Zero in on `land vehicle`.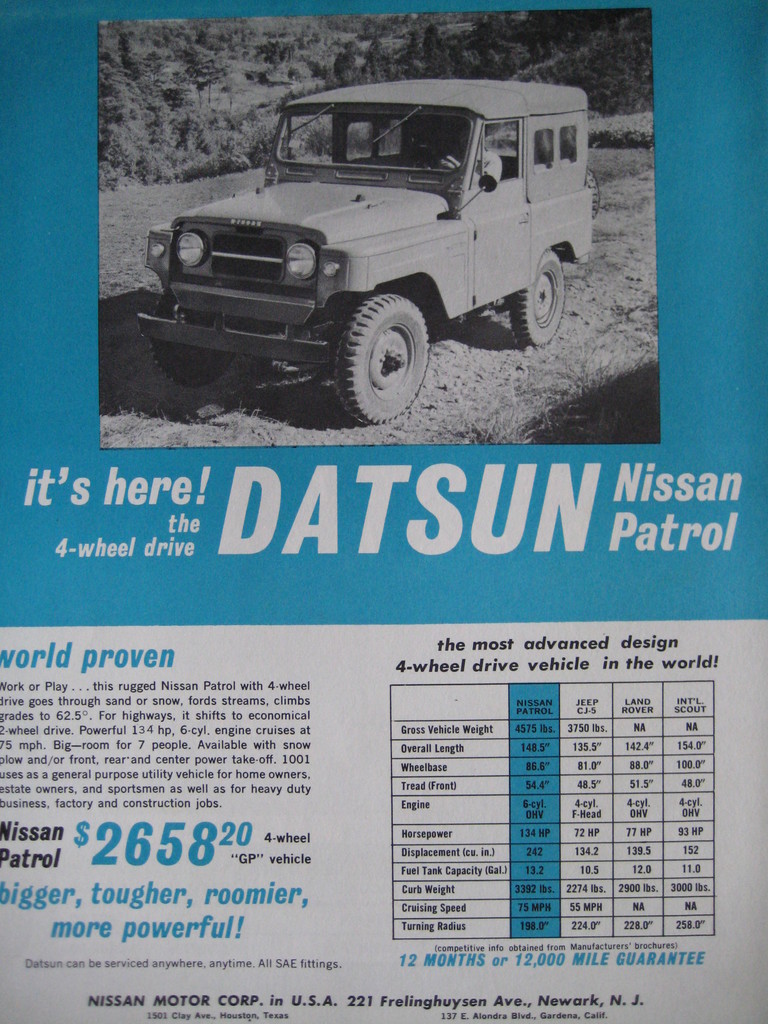
Zeroed in: box=[158, 71, 596, 414].
